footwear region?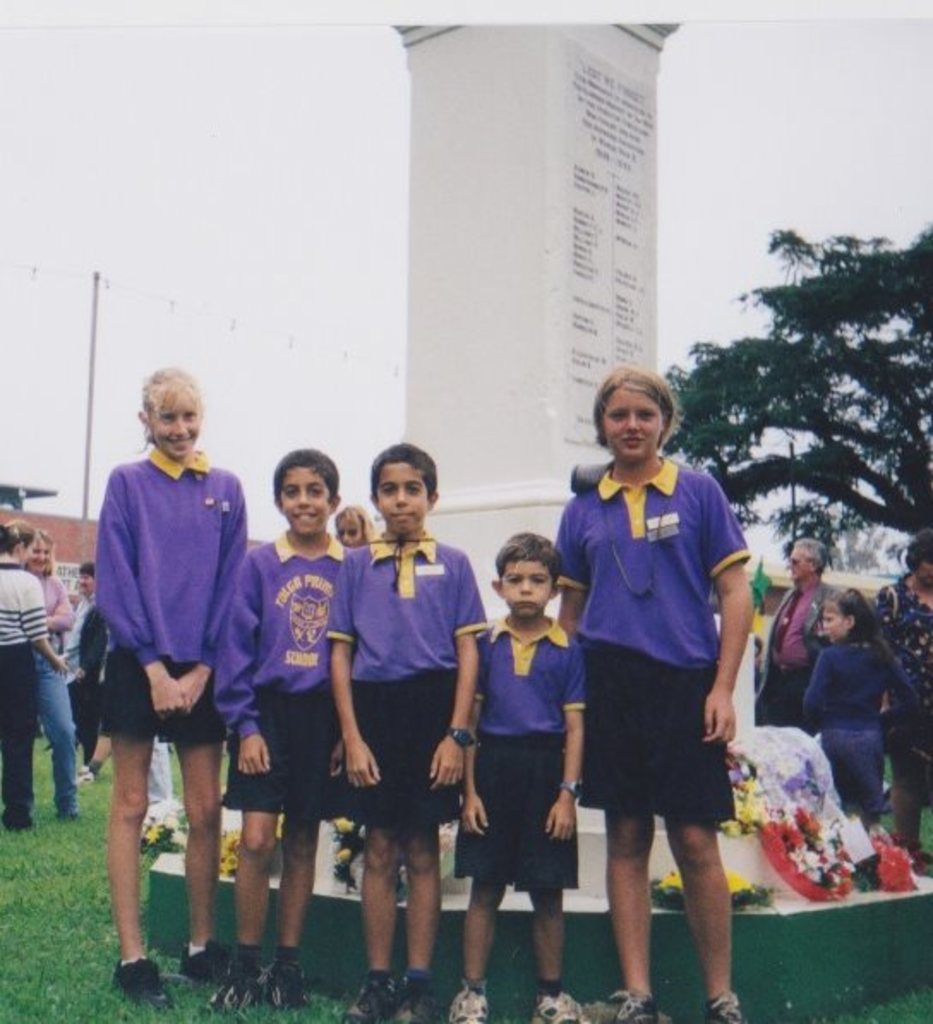
region(453, 976, 489, 1021)
